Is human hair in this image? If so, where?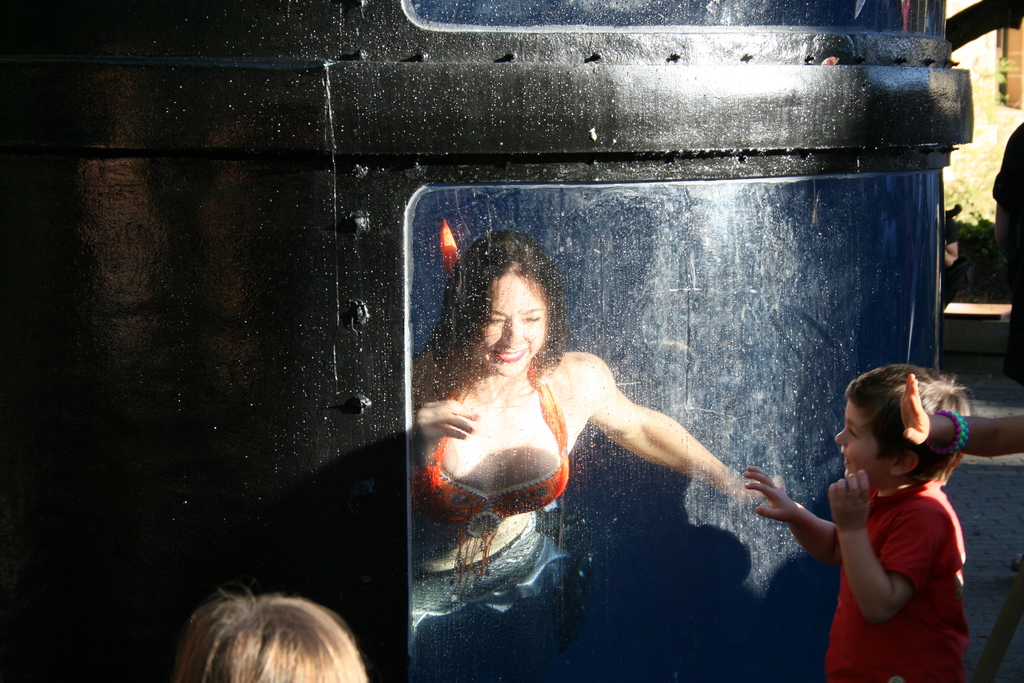
Yes, at [839, 358, 966, 486].
